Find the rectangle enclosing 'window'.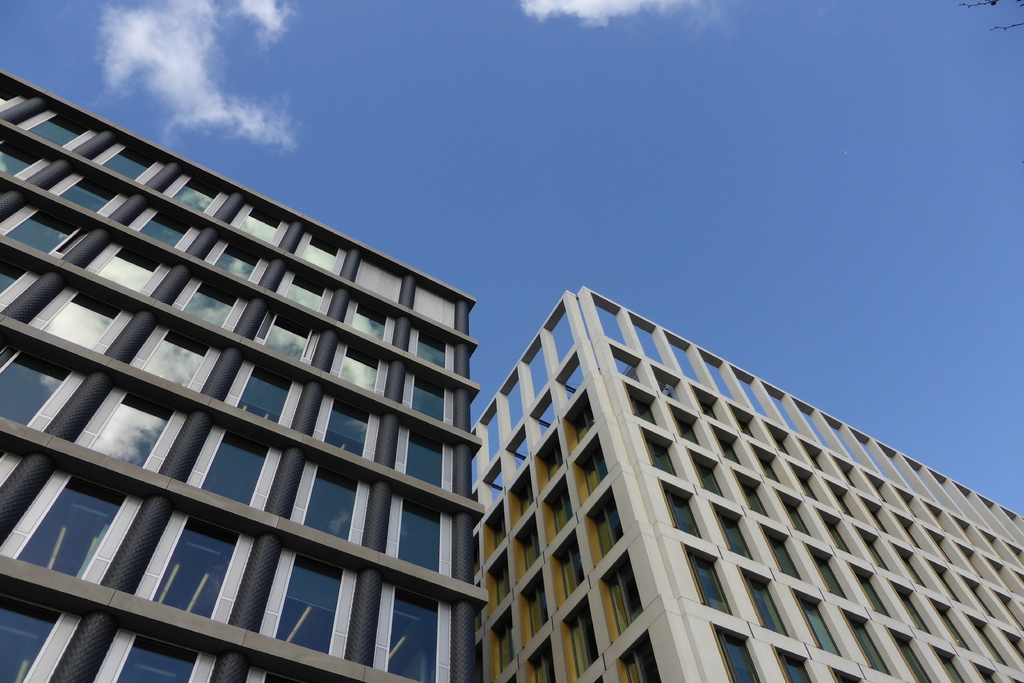
rect(995, 592, 1023, 630).
